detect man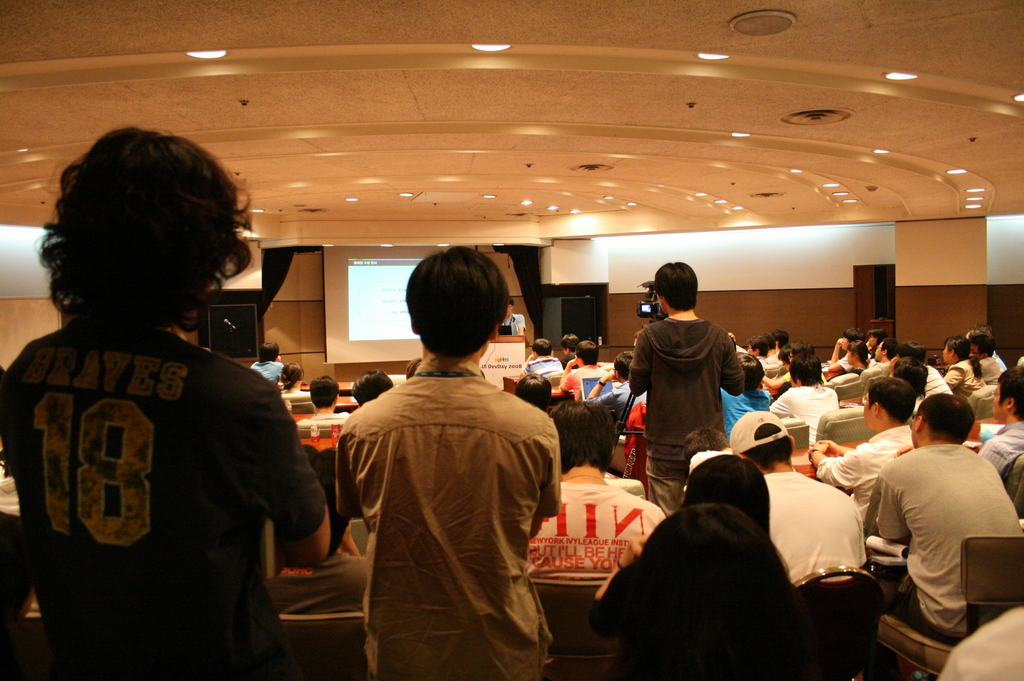
BBox(351, 368, 395, 406)
